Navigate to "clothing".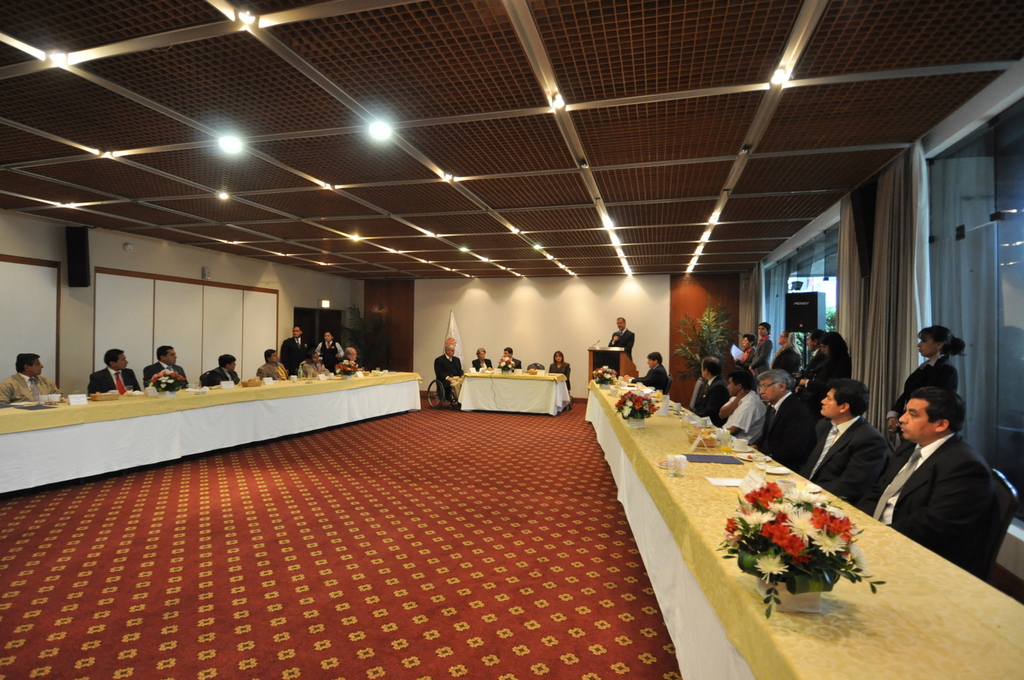
Navigation target: bbox=[725, 394, 762, 443].
